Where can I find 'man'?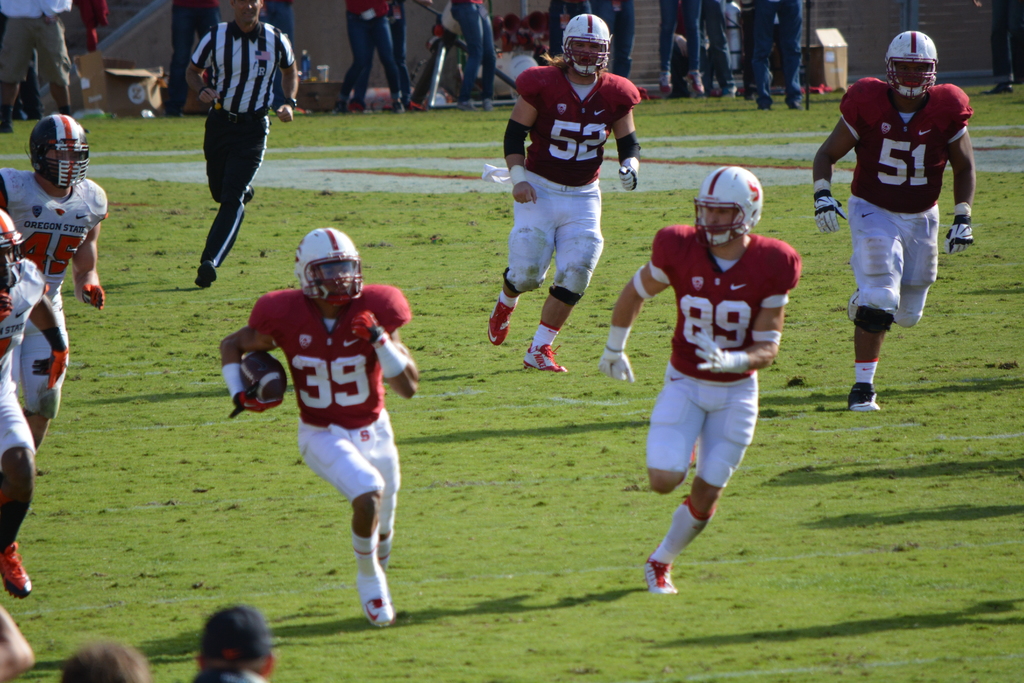
You can find it at [left=339, top=0, right=410, bottom=114].
